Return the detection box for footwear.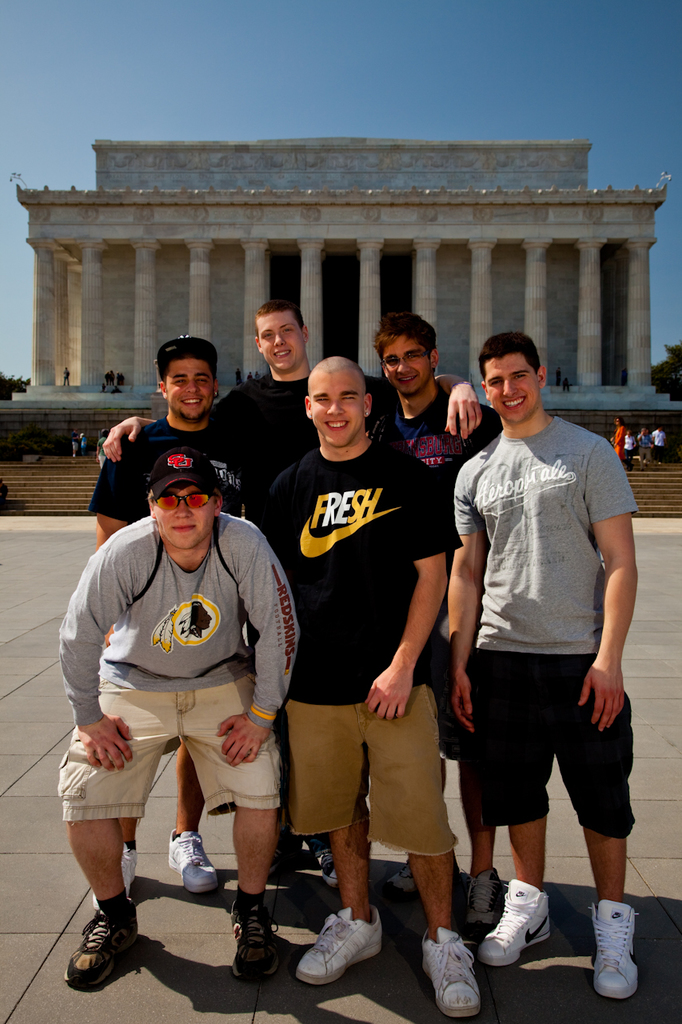
{"left": 306, "top": 832, "right": 334, "bottom": 892}.
